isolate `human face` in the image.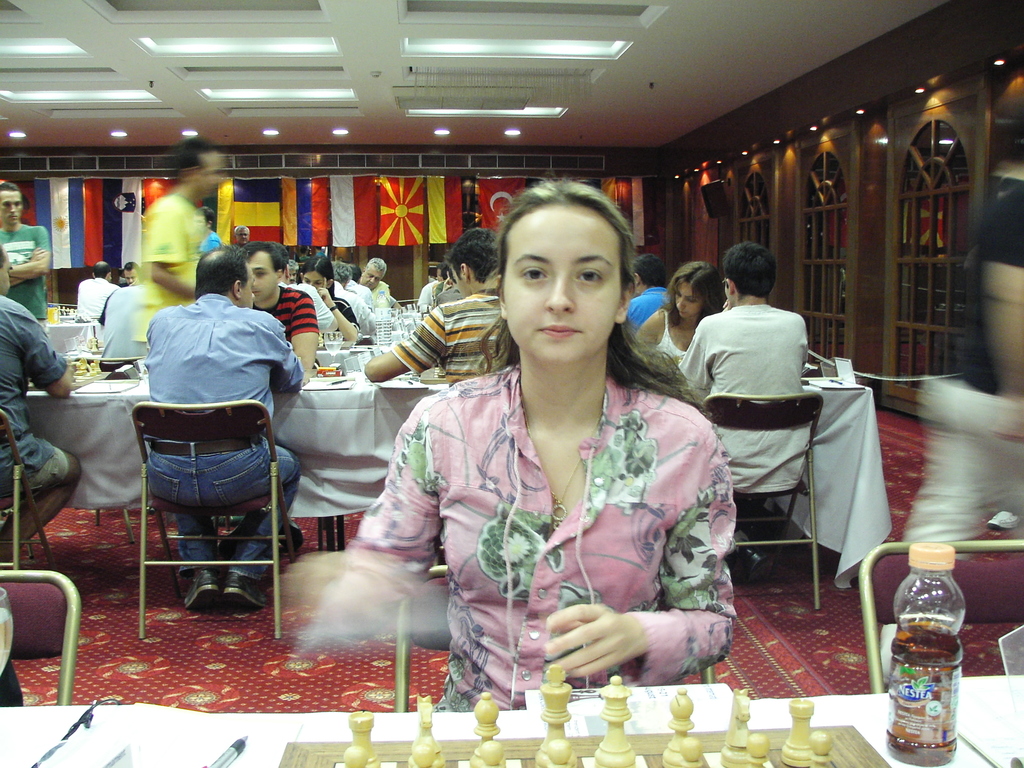
Isolated region: l=364, t=268, r=384, b=292.
